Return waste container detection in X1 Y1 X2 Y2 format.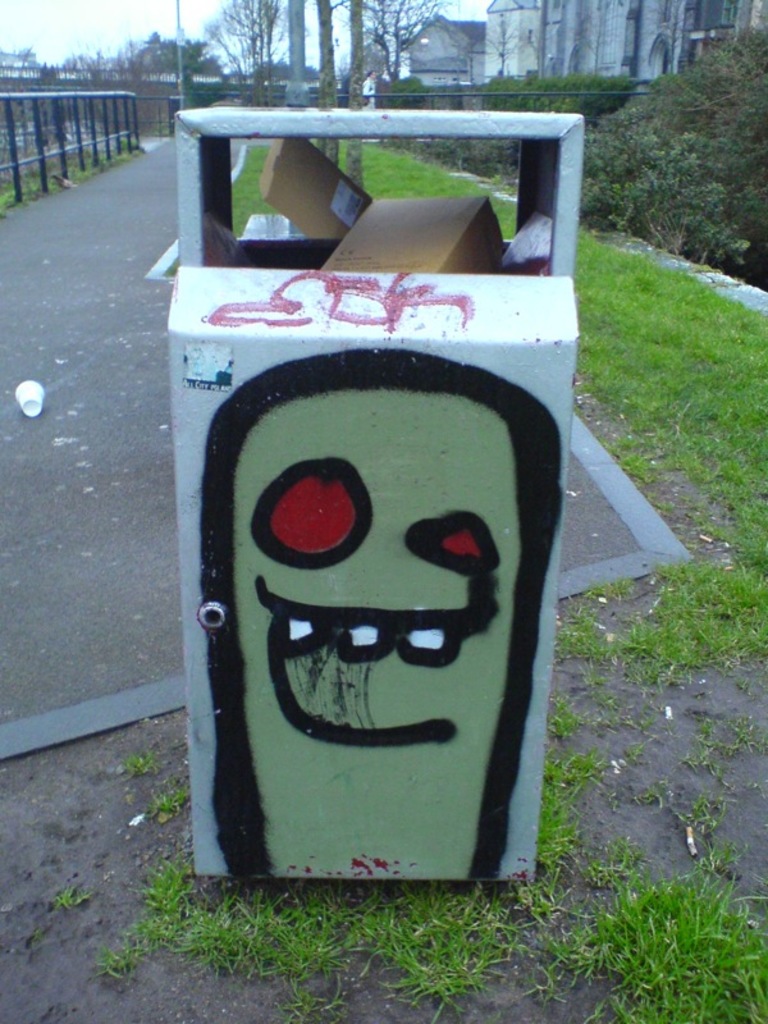
164 99 588 891.
